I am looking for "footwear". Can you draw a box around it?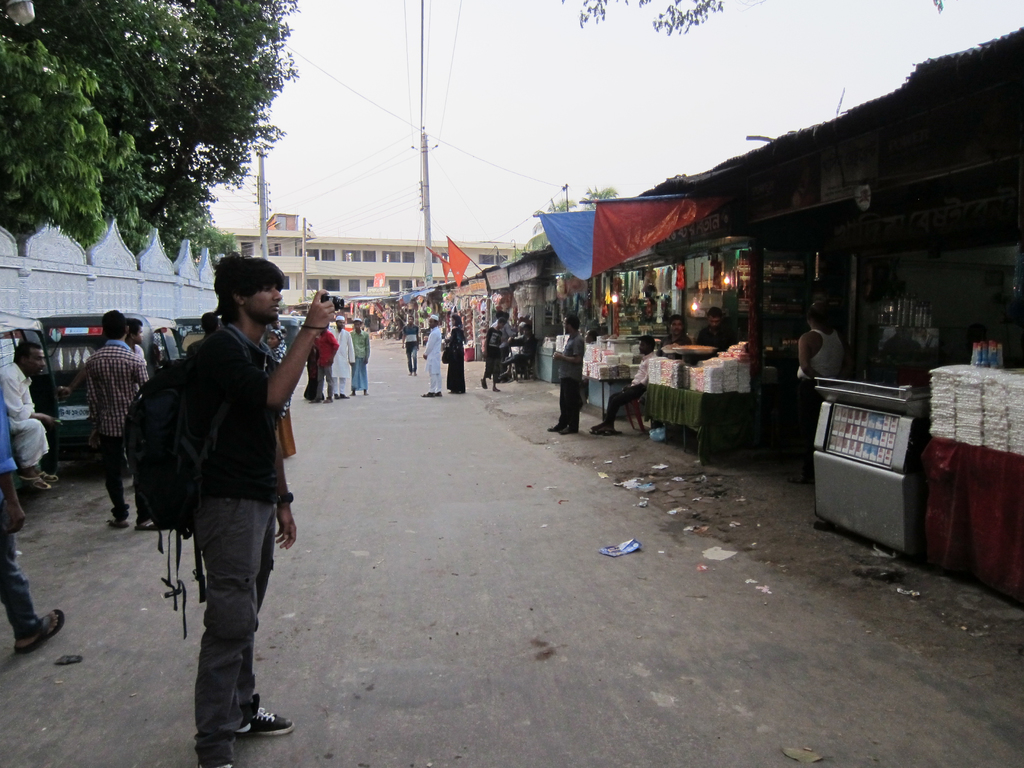
Sure, the bounding box is (17,474,51,495).
